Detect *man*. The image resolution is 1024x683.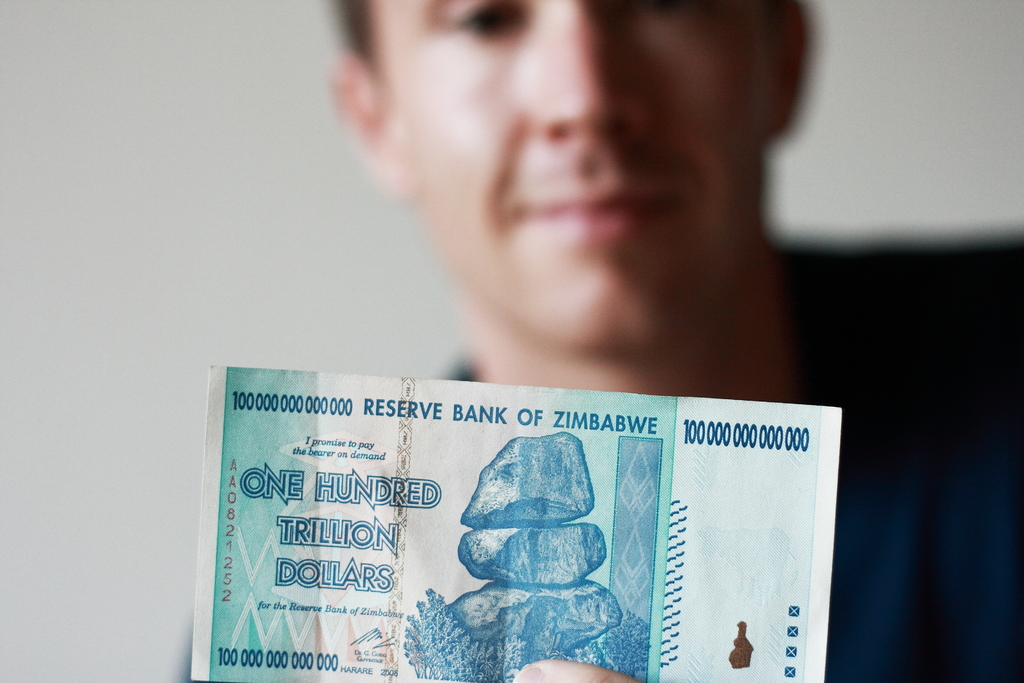
crop(181, 0, 1023, 682).
